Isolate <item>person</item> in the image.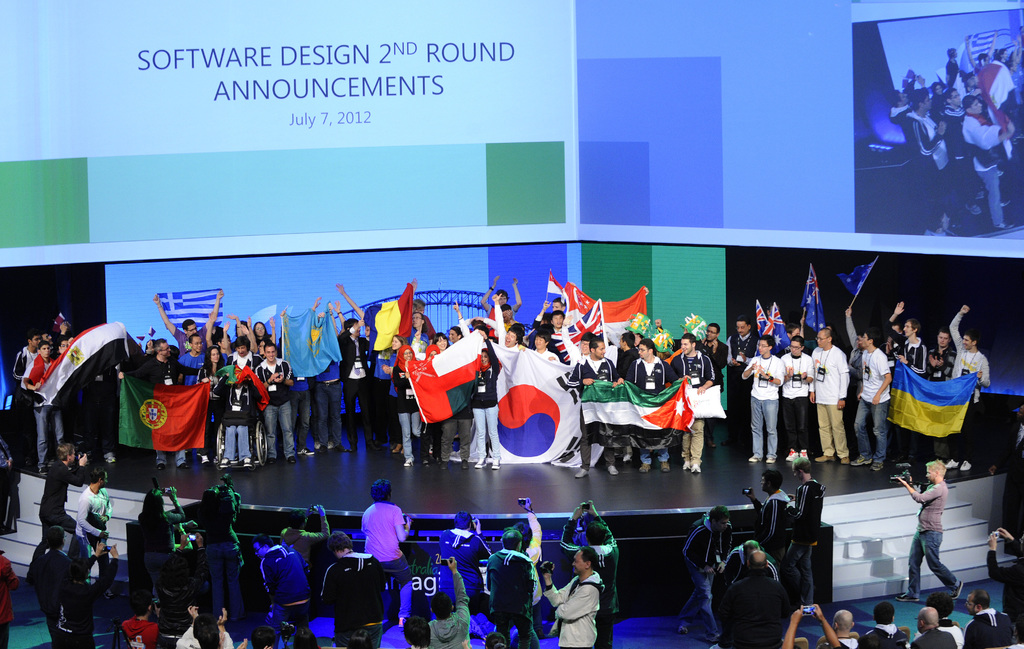
Isolated region: BBox(963, 594, 1021, 648).
